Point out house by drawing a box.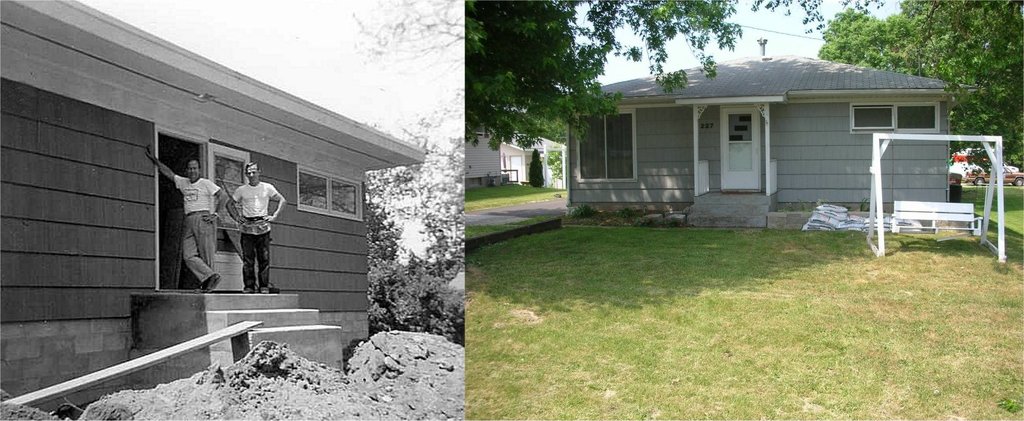
{"x1": 0, "y1": 1, "x2": 426, "y2": 420}.
